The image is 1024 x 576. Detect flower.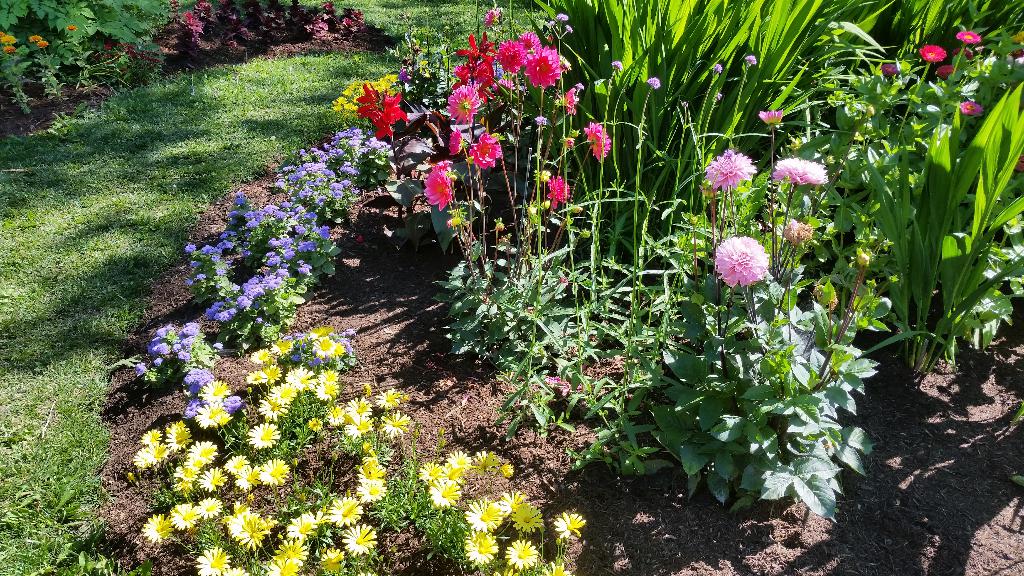
Detection: rect(962, 31, 983, 46).
